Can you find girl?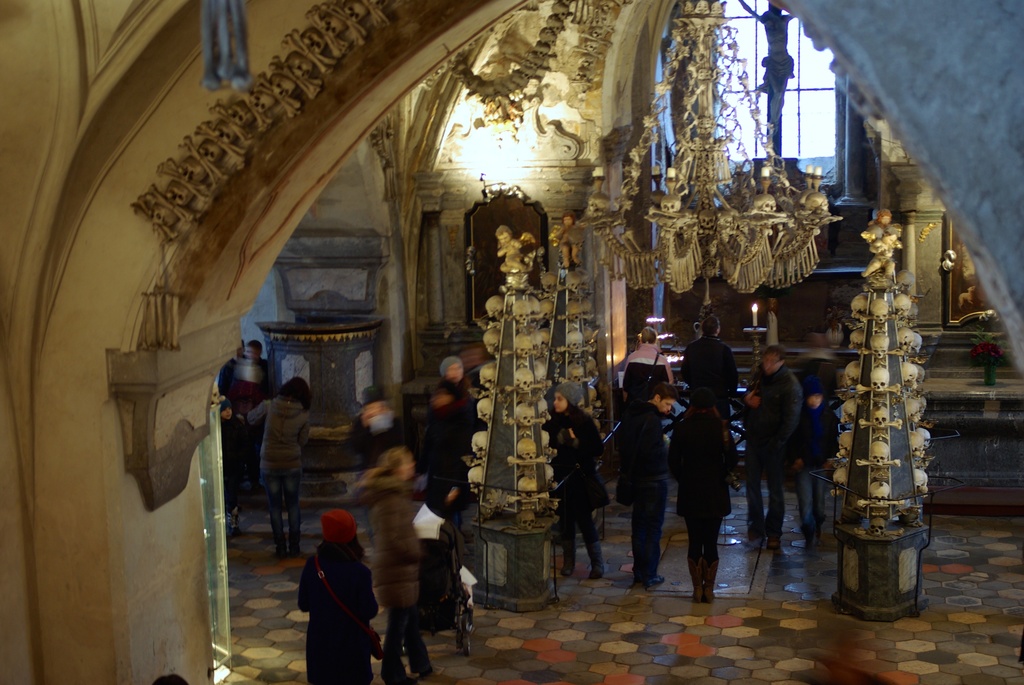
Yes, bounding box: Rect(668, 386, 740, 604).
